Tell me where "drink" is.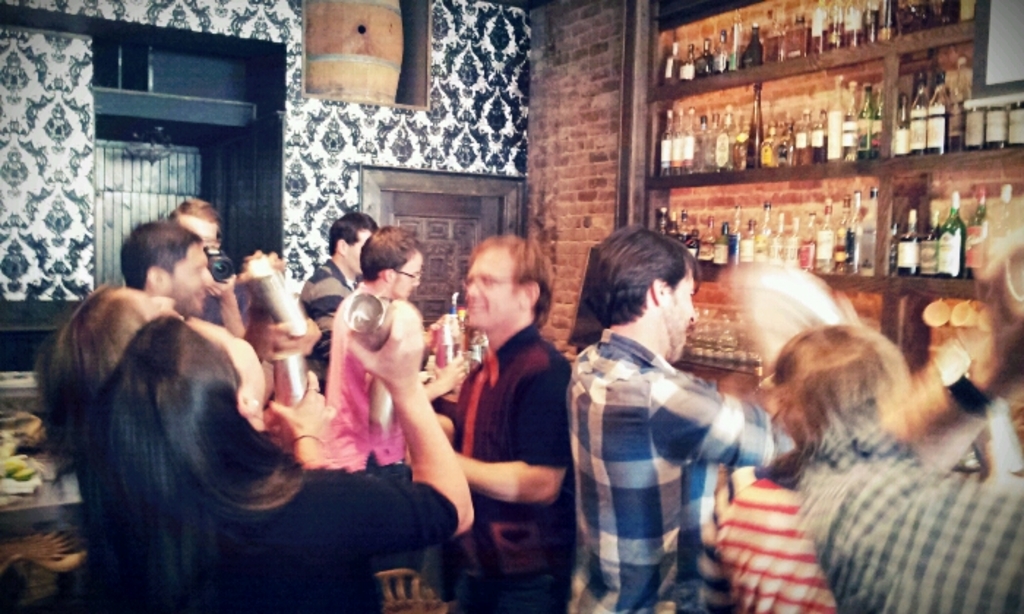
"drink" is at locate(862, 3, 881, 39).
